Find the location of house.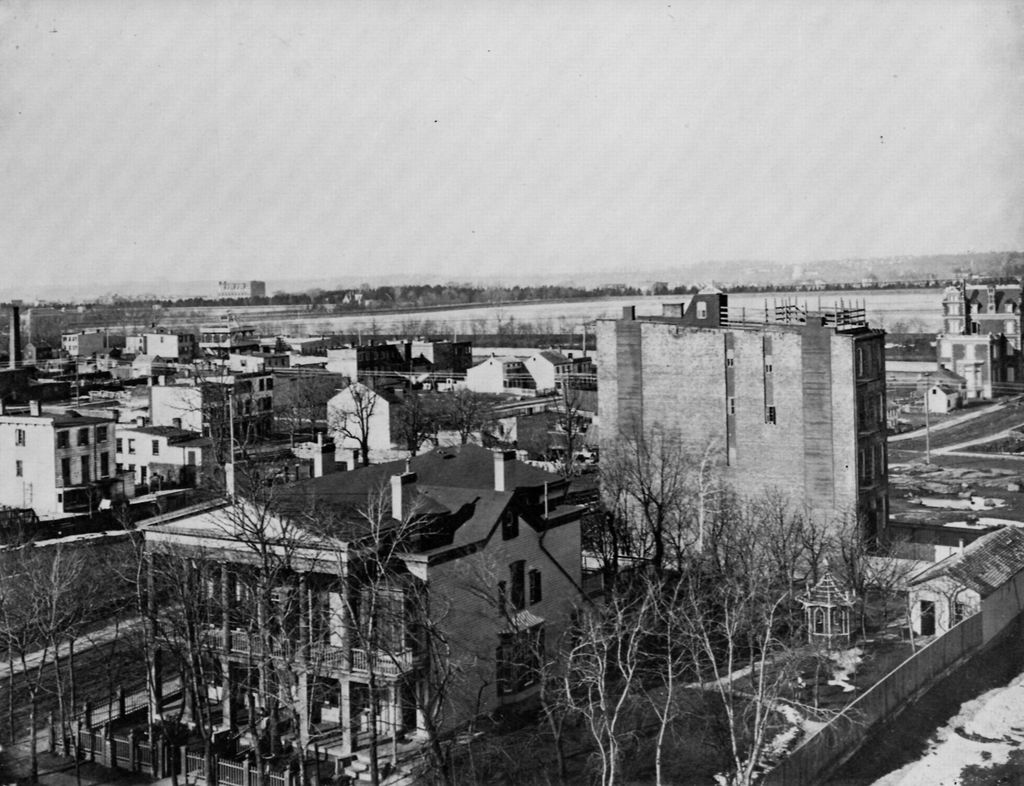
Location: bbox=[197, 320, 252, 364].
